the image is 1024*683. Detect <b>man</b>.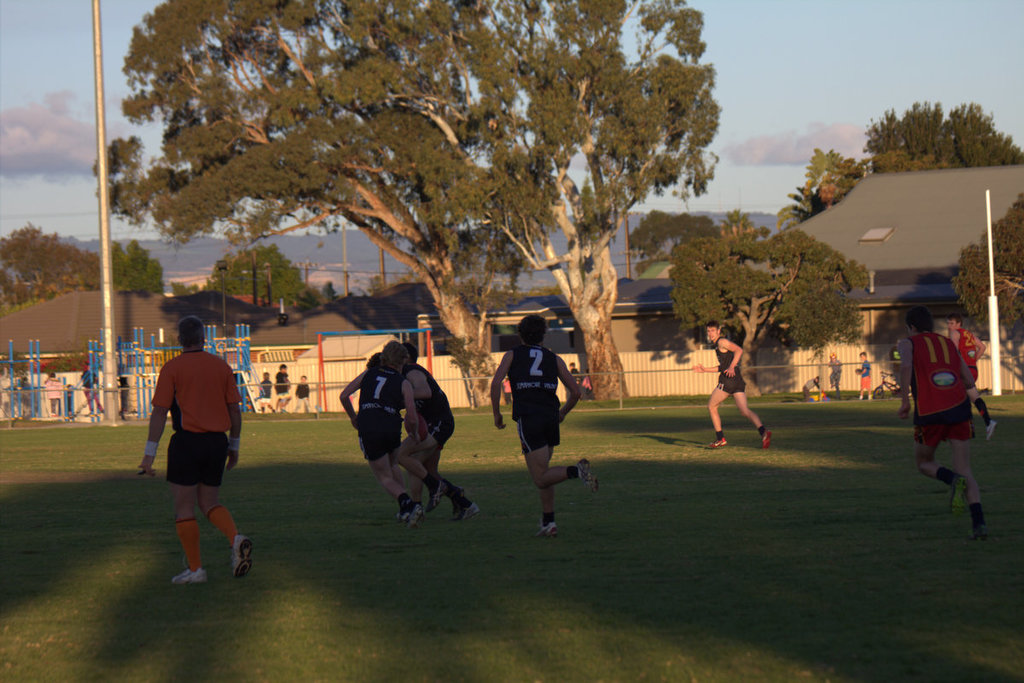
Detection: [489,317,602,542].
